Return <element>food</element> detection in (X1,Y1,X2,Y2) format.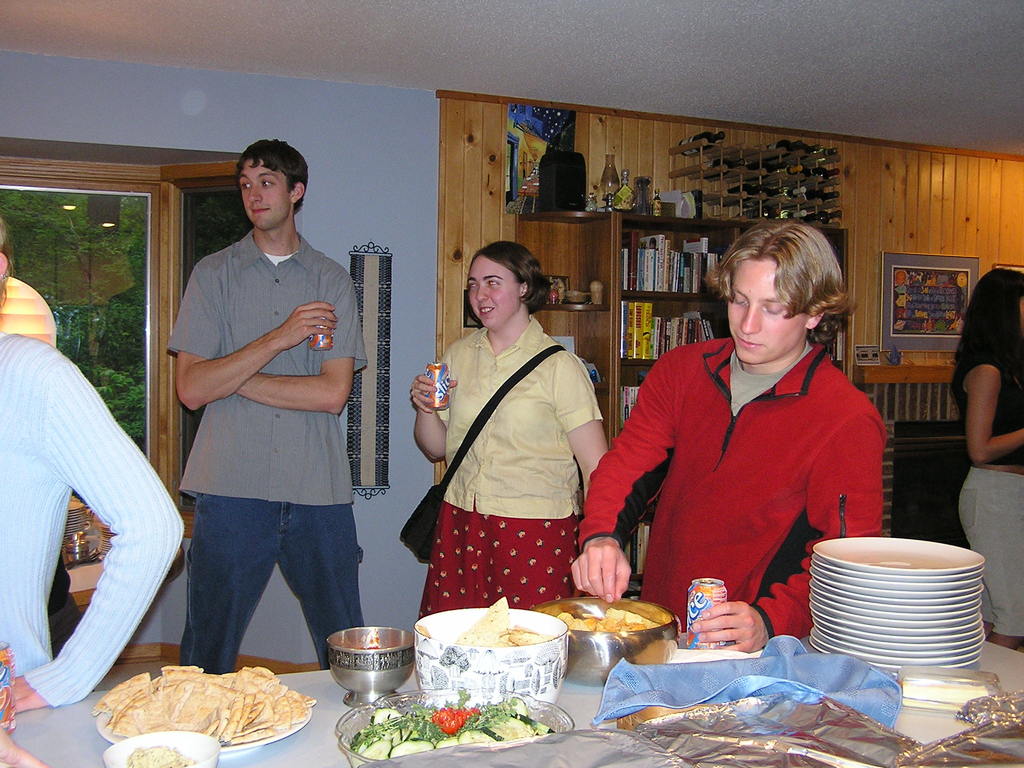
(86,664,301,748).
